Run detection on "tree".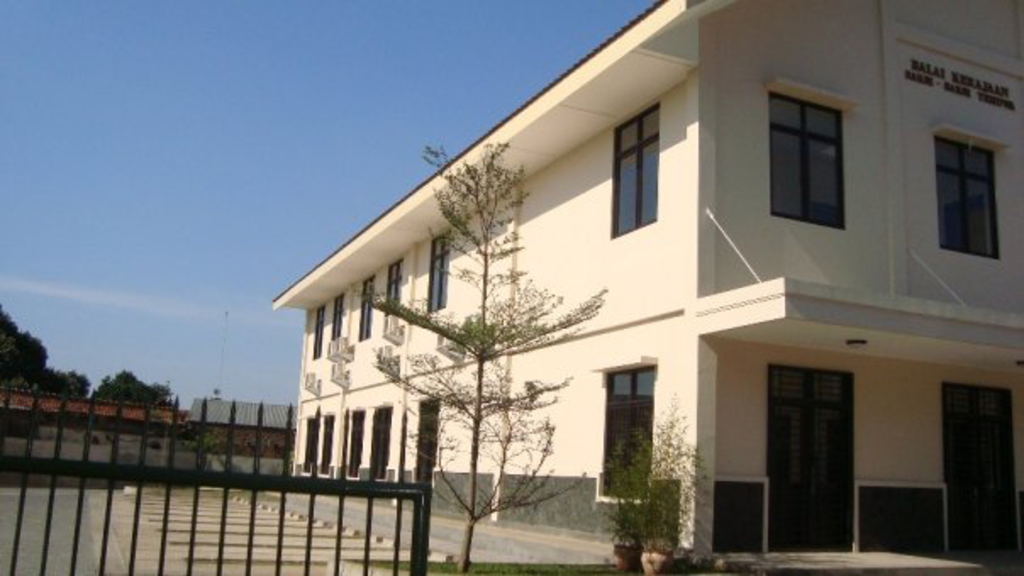
Result: Rect(309, 163, 602, 529).
